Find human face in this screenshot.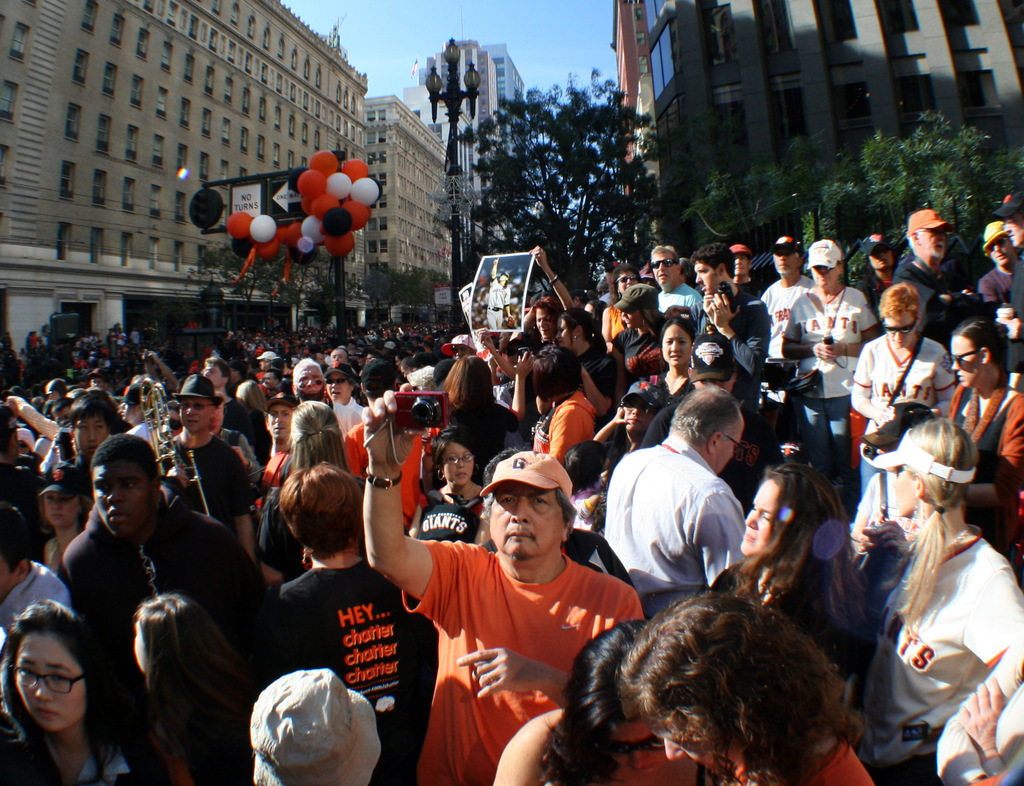
The bounding box for human face is {"left": 440, "top": 439, "right": 474, "bottom": 481}.
